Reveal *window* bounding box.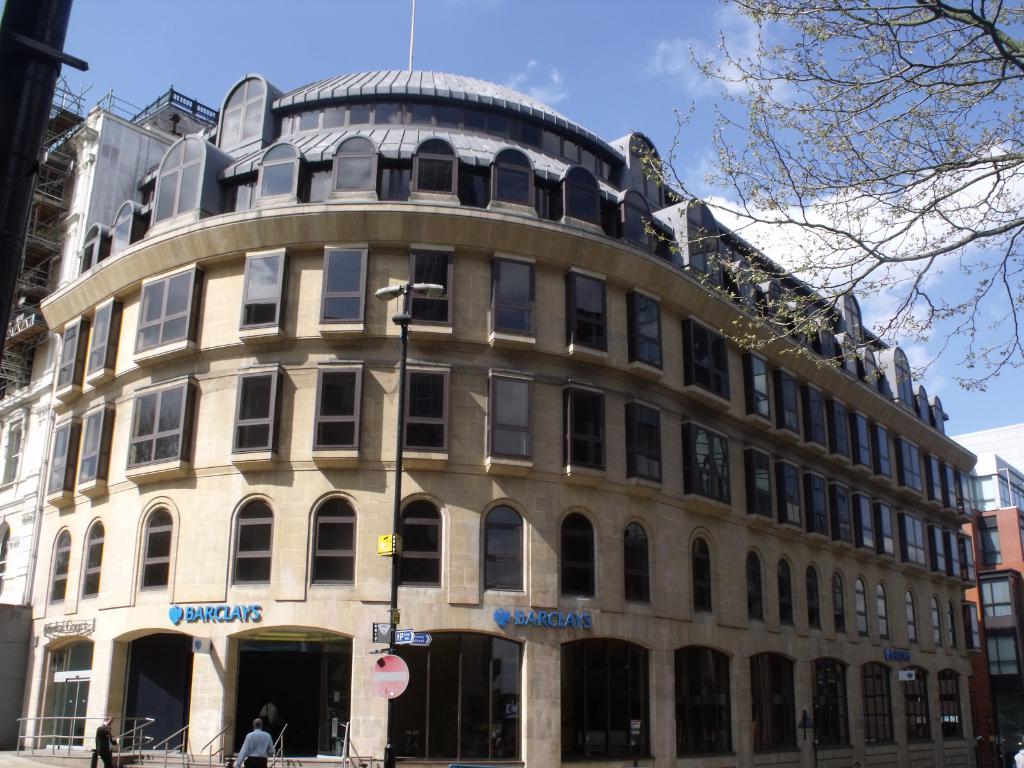
Revealed: {"left": 779, "top": 459, "right": 804, "bottom": 533}.
